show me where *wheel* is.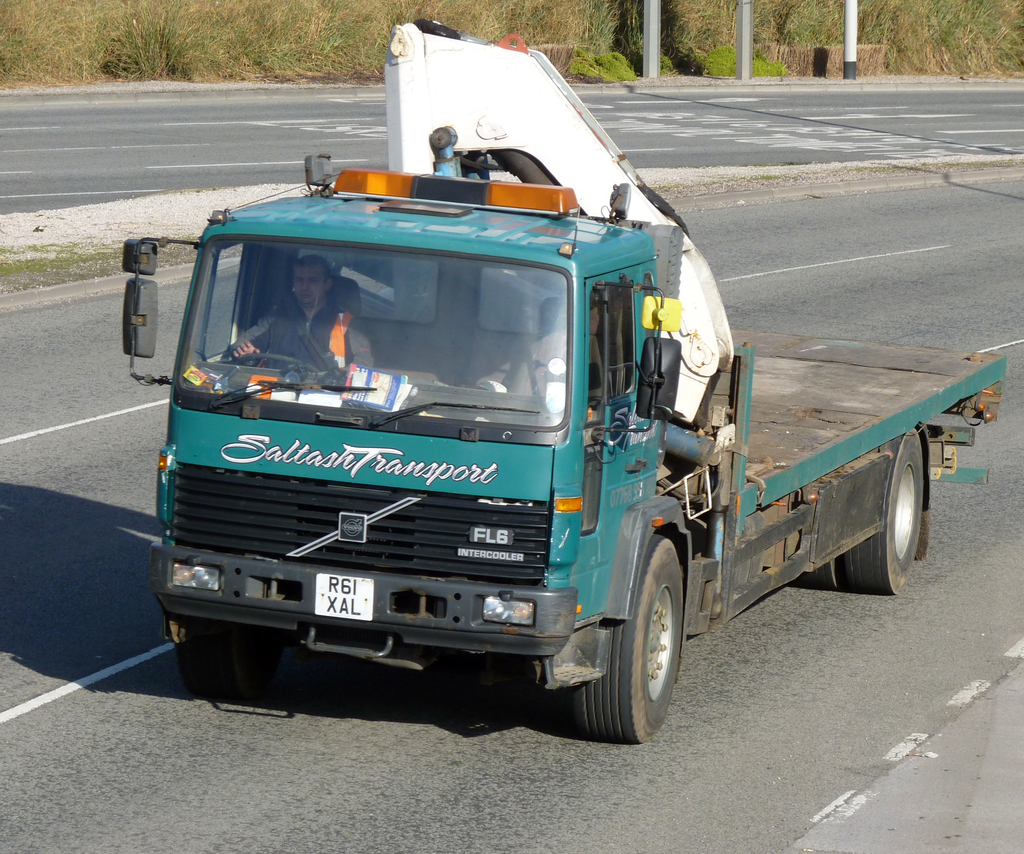
*wheel* is at x1=566, y1=556, x2=702, y2=736.
